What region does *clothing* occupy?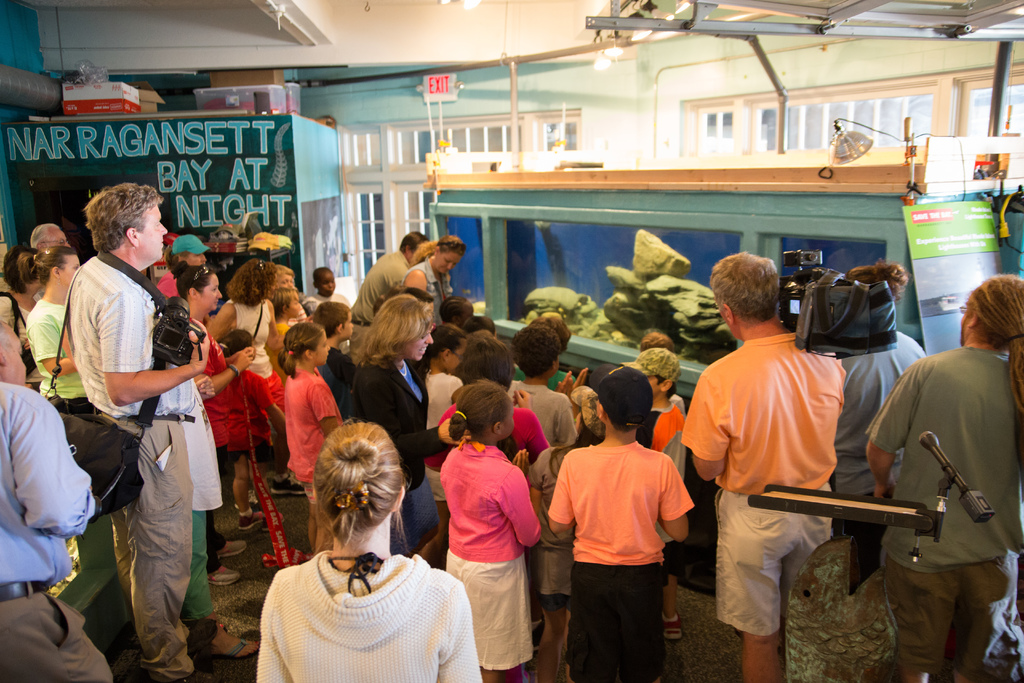
BBox(531, 436, 571, 607).
